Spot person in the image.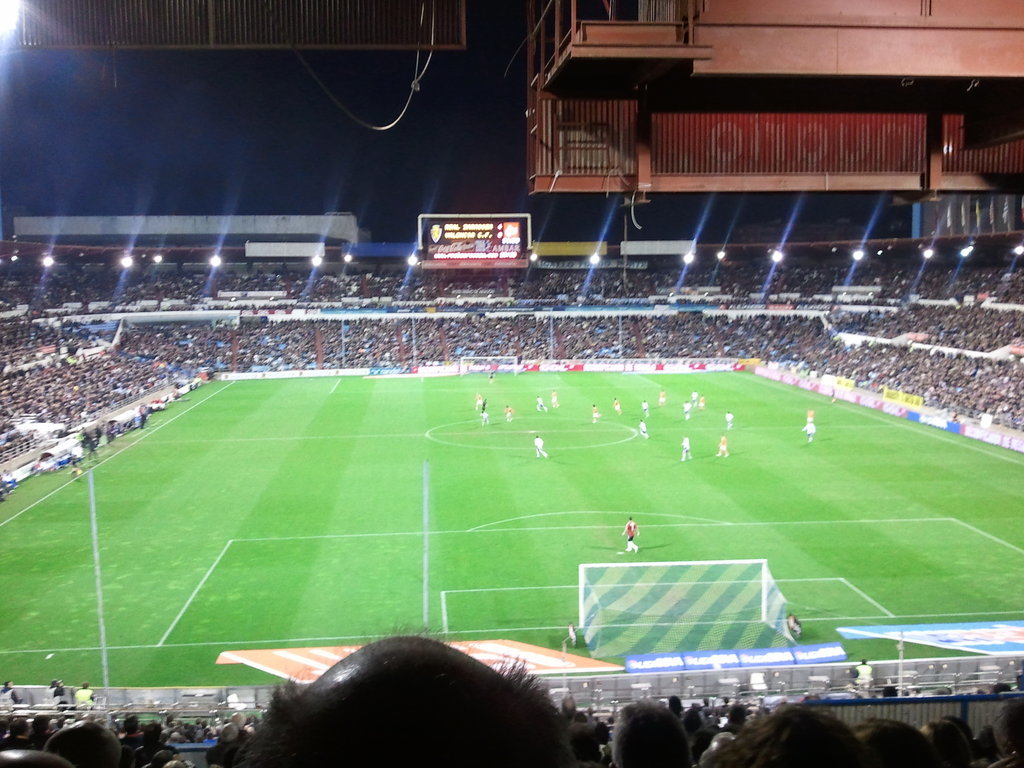
person found at region(640, 424, 644, 432).
